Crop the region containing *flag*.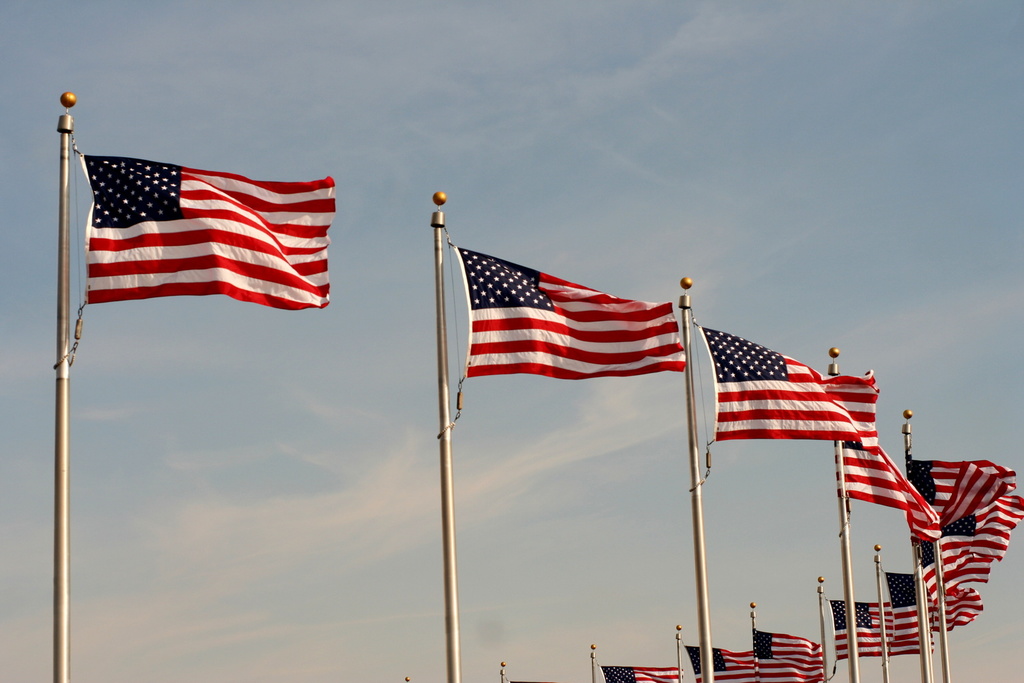
Crop region: bbox=[592, 664, 683, 682].
